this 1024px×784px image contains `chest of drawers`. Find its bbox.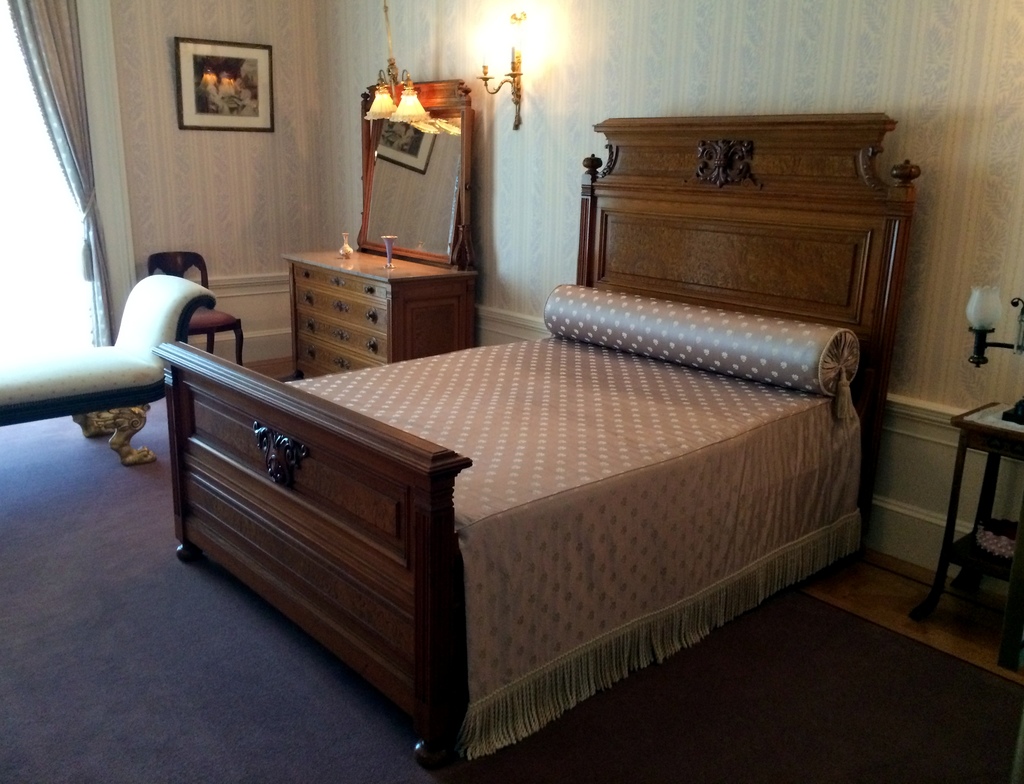
[278,244,483,378].
